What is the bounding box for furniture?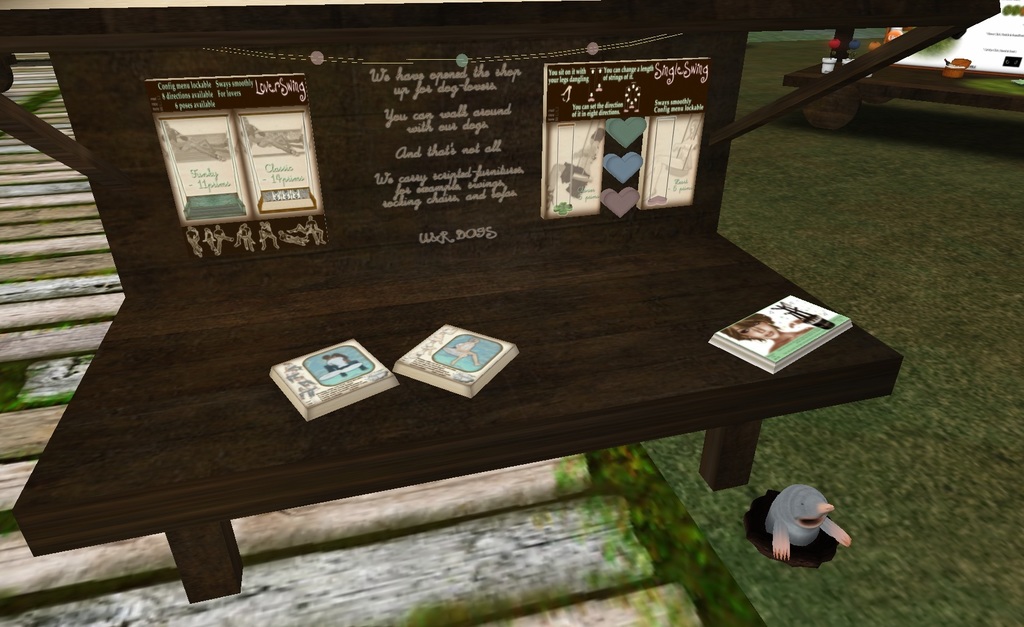
Rect(8, 45, 904, 611).
